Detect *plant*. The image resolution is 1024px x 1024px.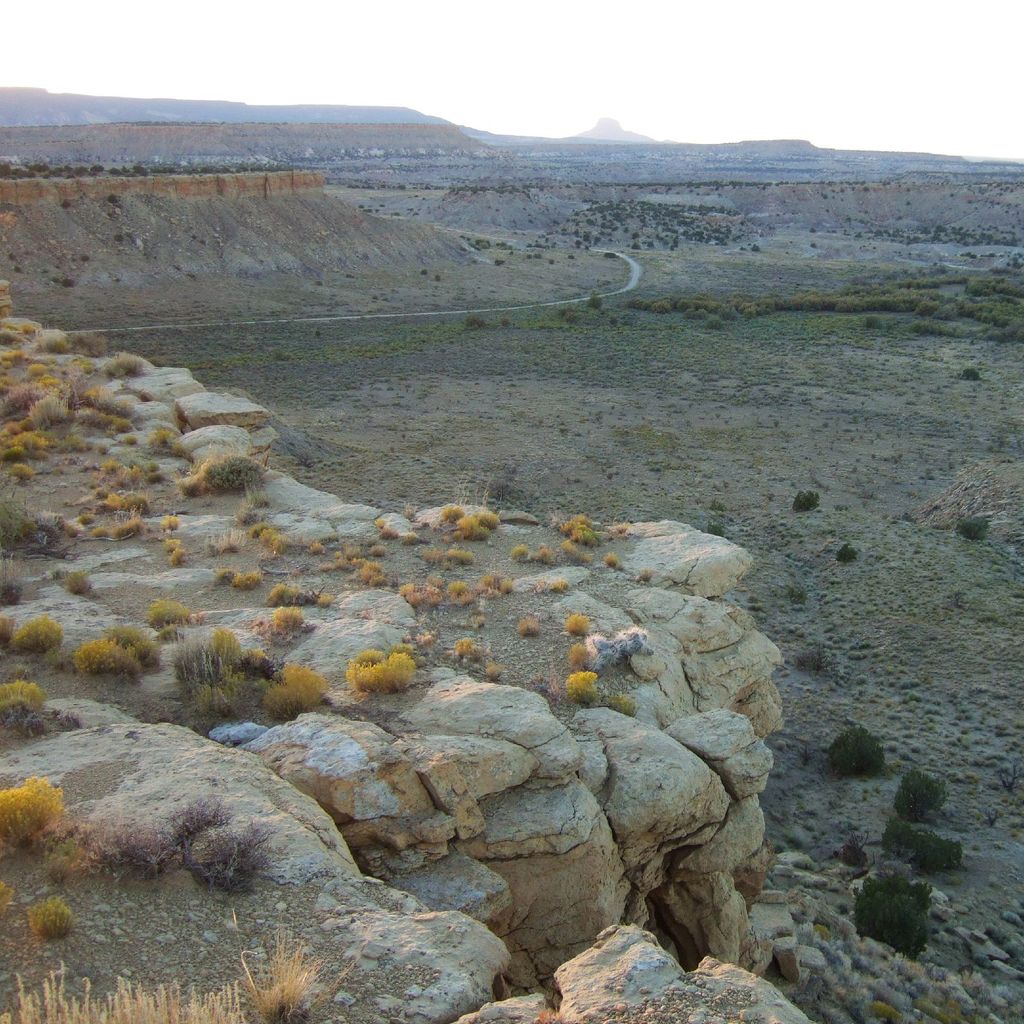
[x1=403, y1=529, x2=419, y2=547].
